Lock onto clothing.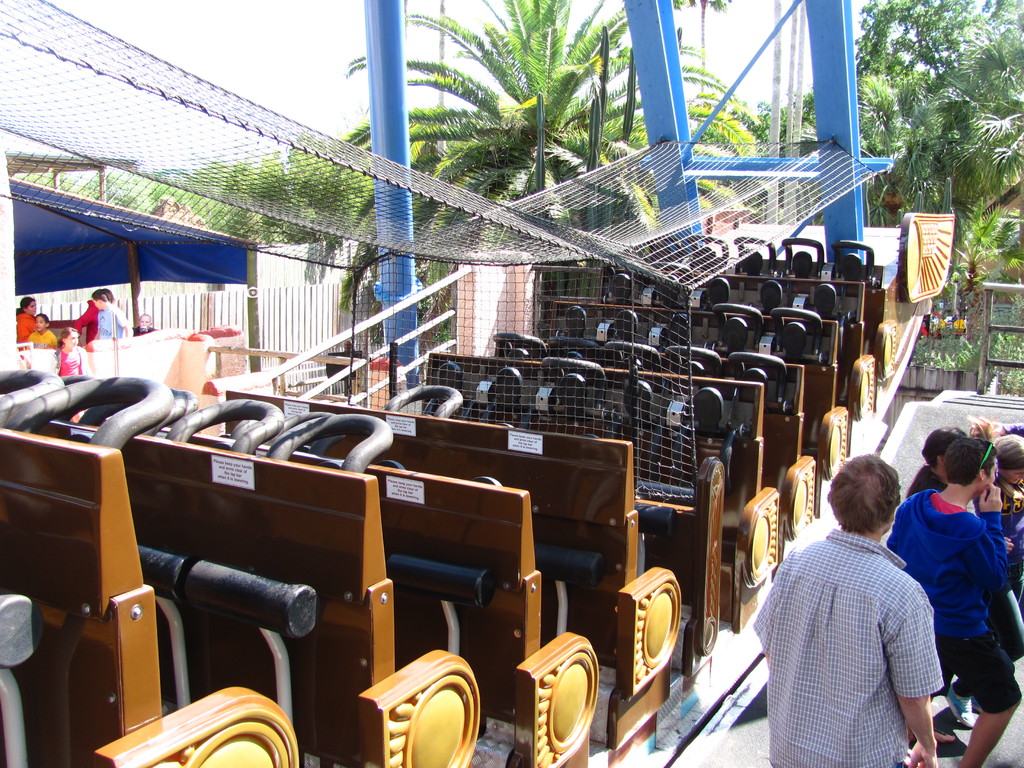
Locked: [904,502,1007,712].
